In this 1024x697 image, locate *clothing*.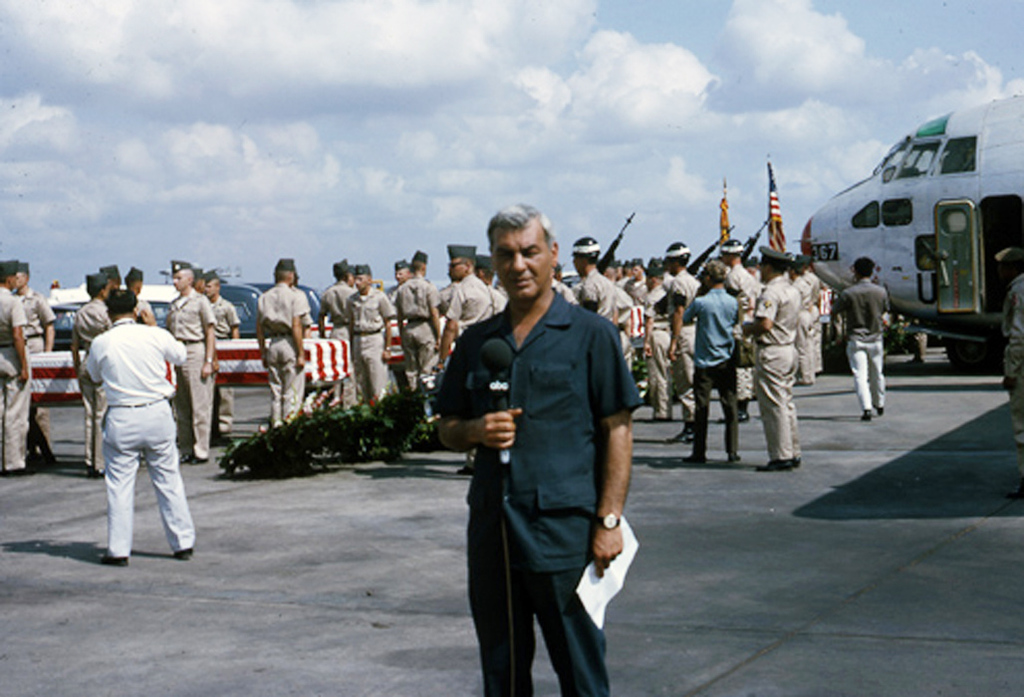
Bounding box: <region>436, 290, 642, 696</region>.
